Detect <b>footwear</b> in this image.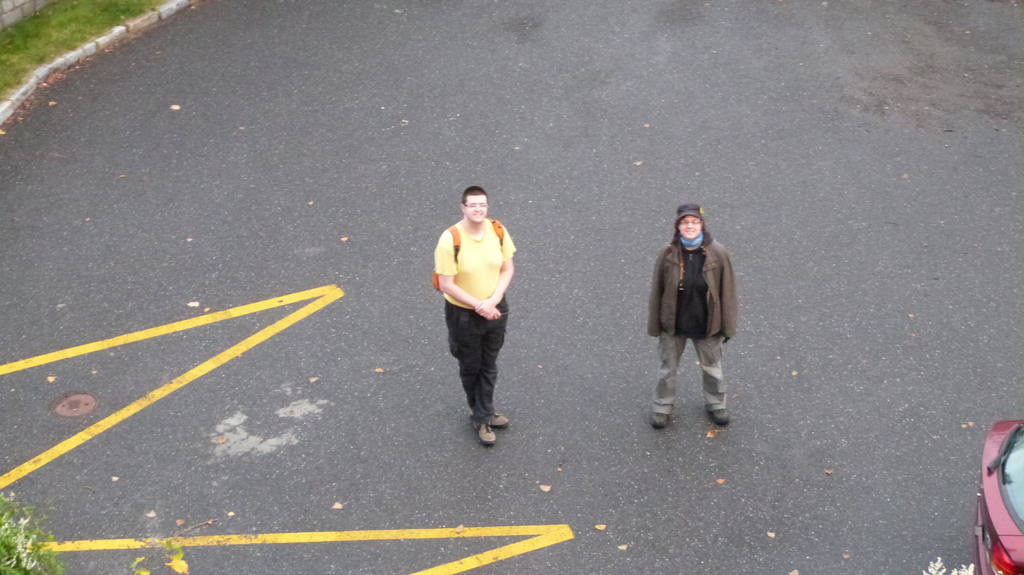
Detection: 486, 410, 503, 431.
